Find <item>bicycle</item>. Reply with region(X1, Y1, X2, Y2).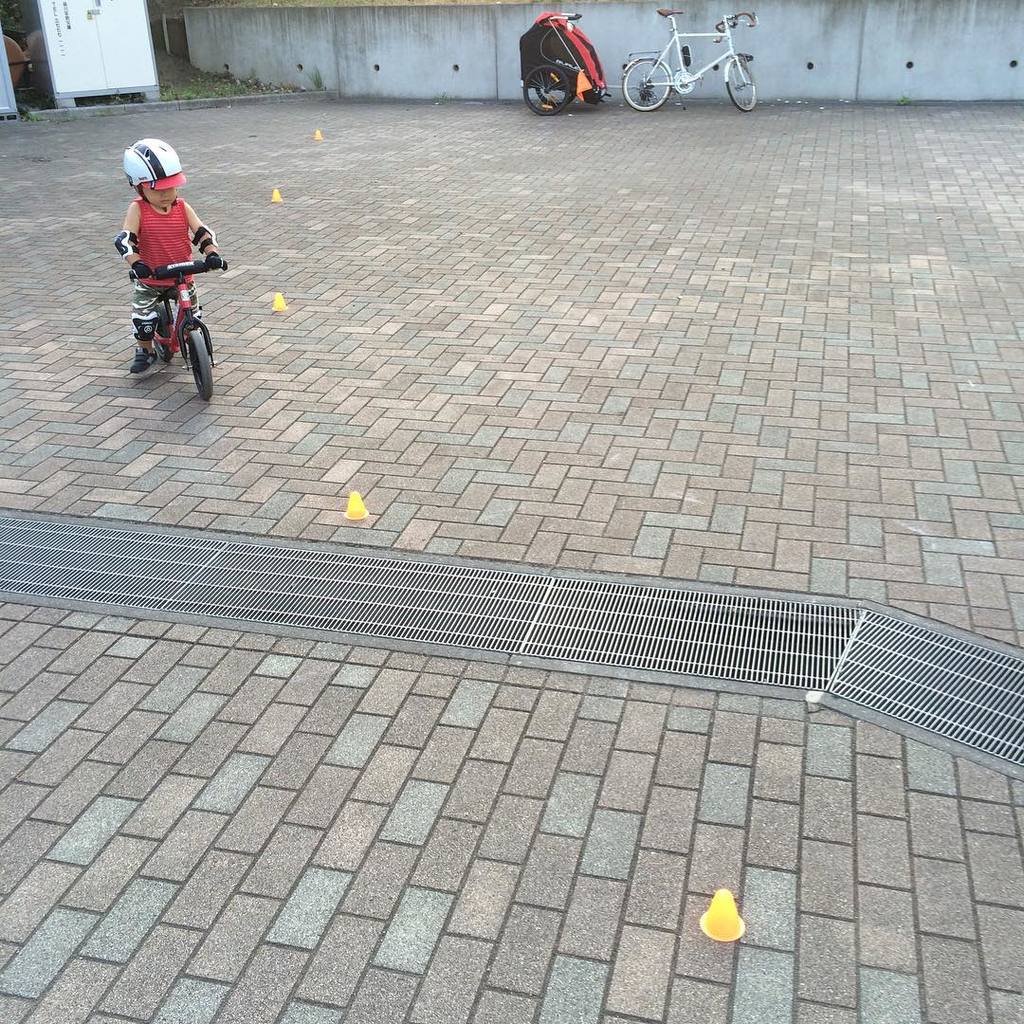
region(630, 14, 795, 101).
